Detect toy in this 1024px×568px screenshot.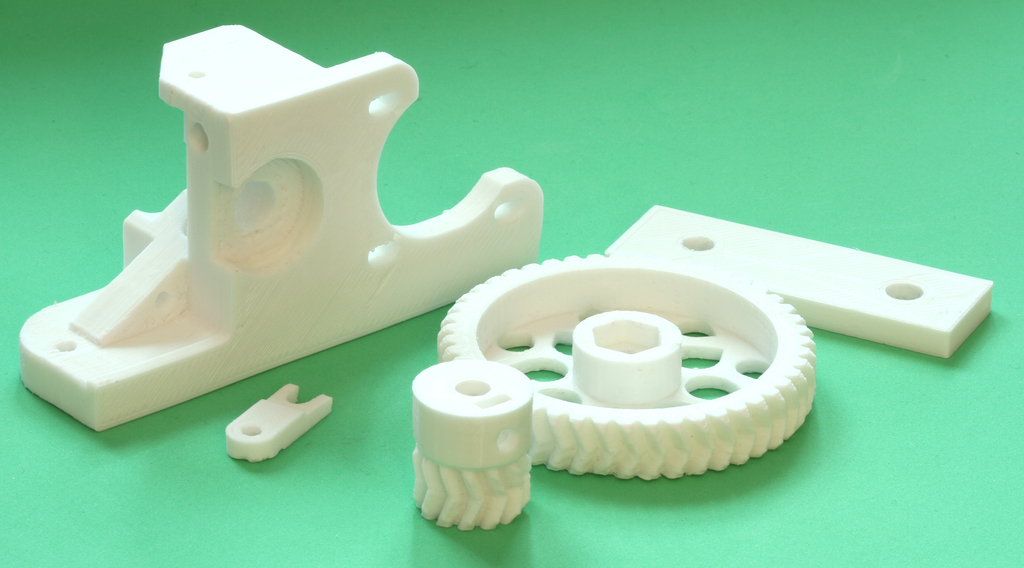
Detection: l=605, t=201, r=995, b=359.
